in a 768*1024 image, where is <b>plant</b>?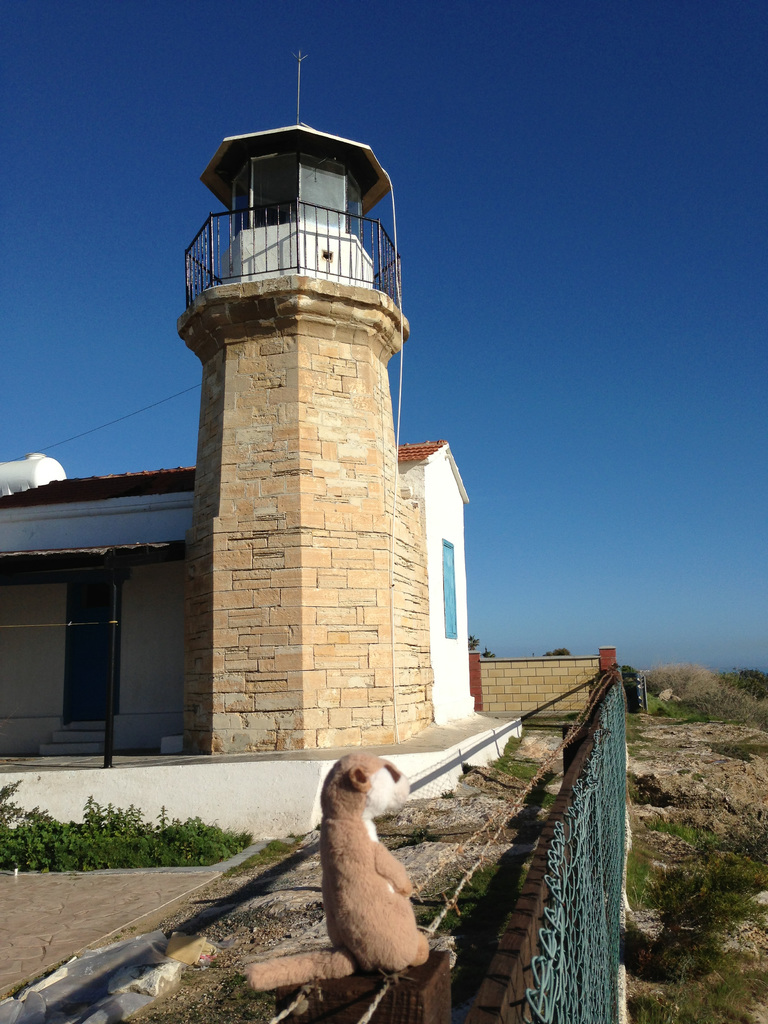
{"left": 151, "top": 796, "right": 172, "bottom": 830}.
